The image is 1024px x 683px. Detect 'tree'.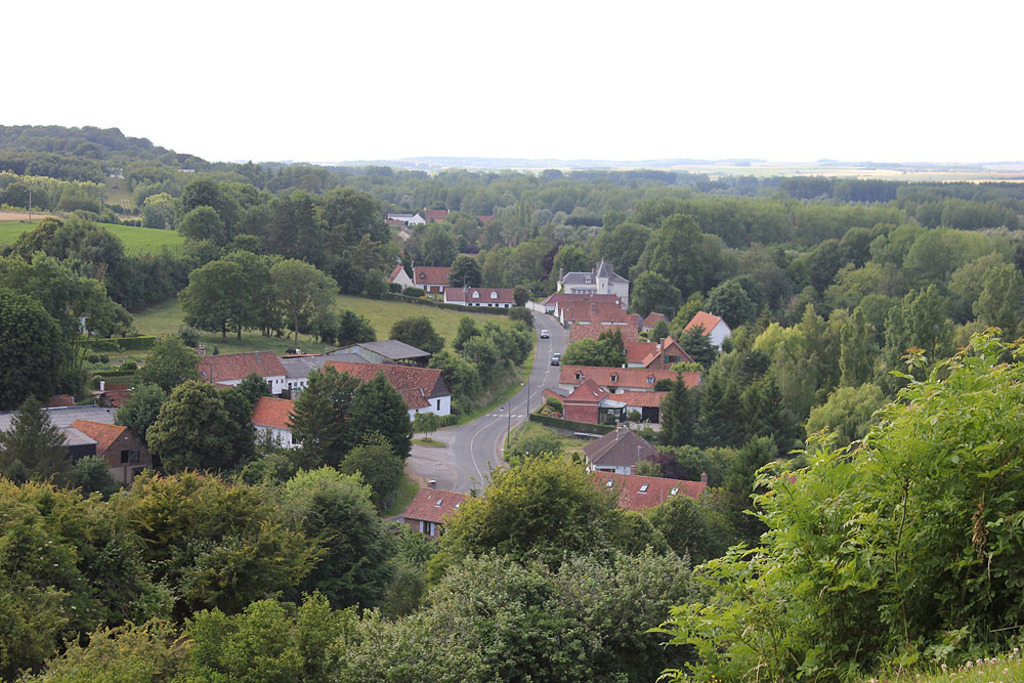
Detection: BBox(165, 249, 271, 335).
